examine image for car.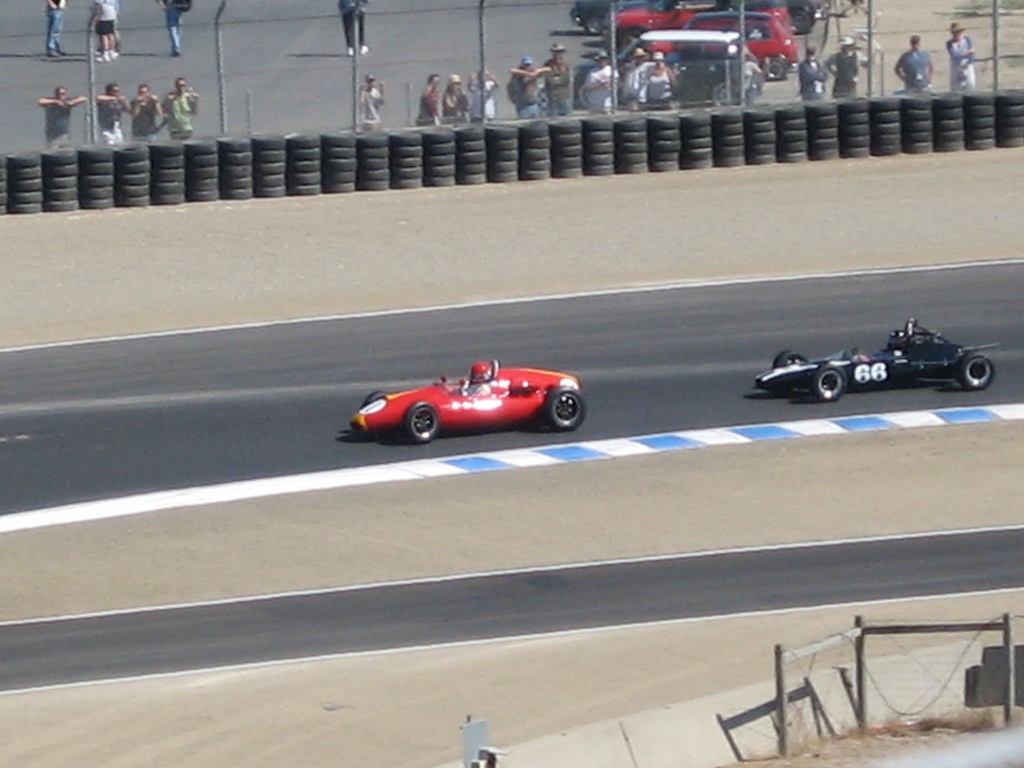
Examination result: box(568, 27, 765, 93).
